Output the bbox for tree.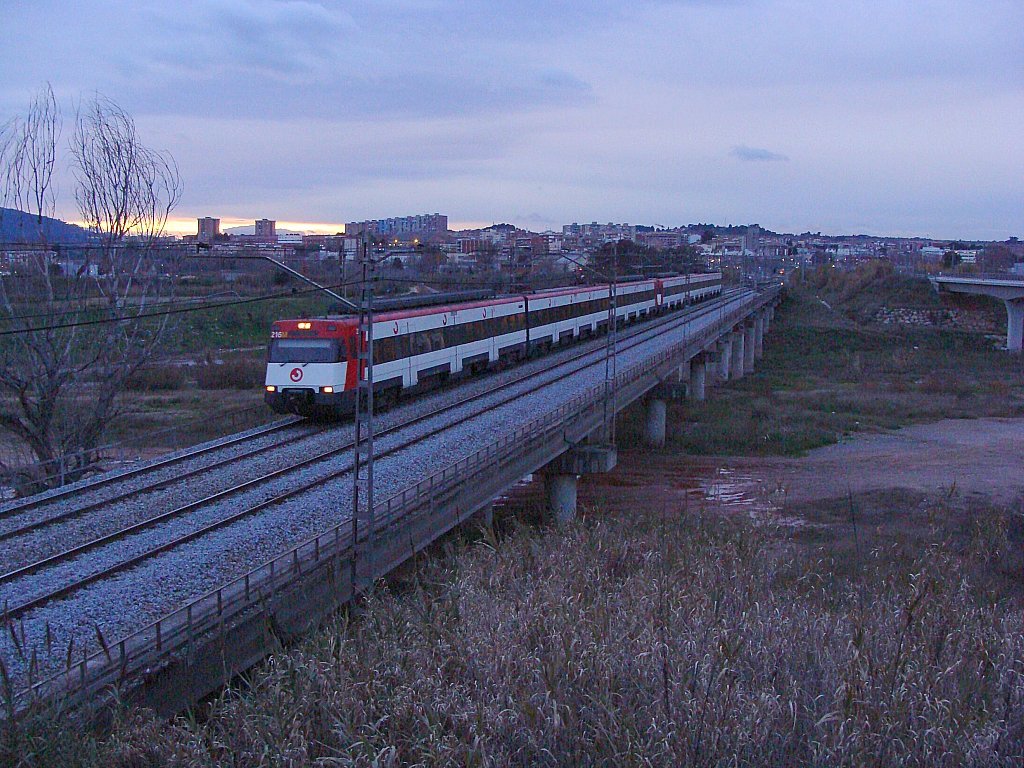
locate(990, 245, 1020, 270).
